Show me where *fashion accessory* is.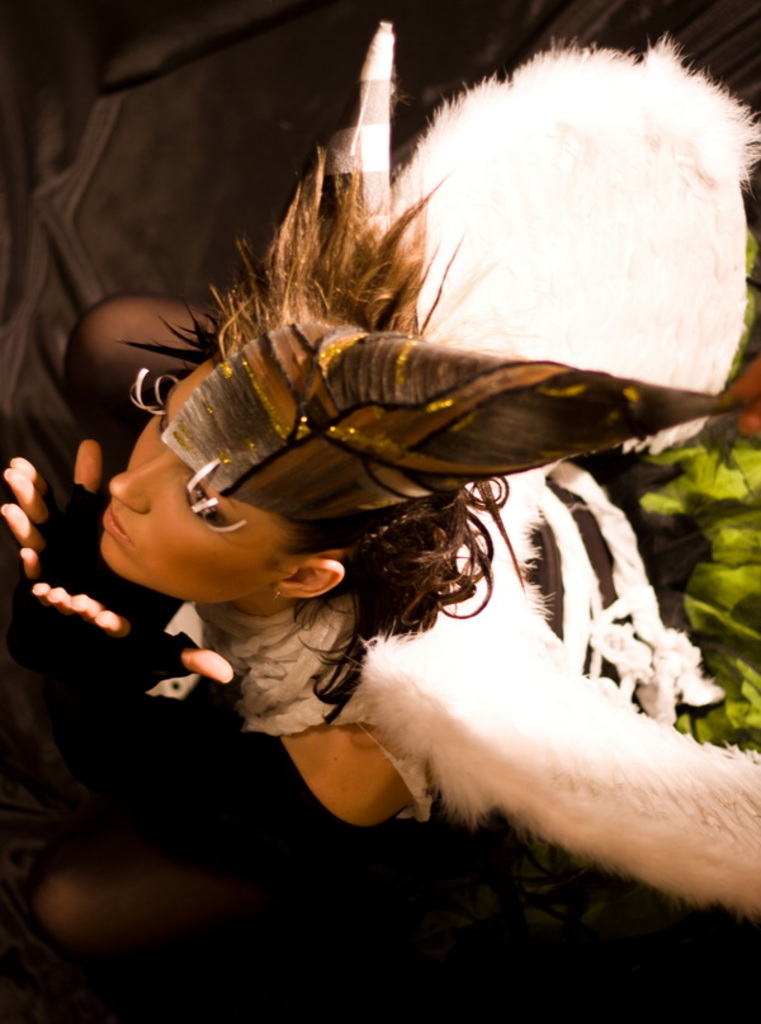
*fashion accessory* is at rect(156, 19, 752, 520).
